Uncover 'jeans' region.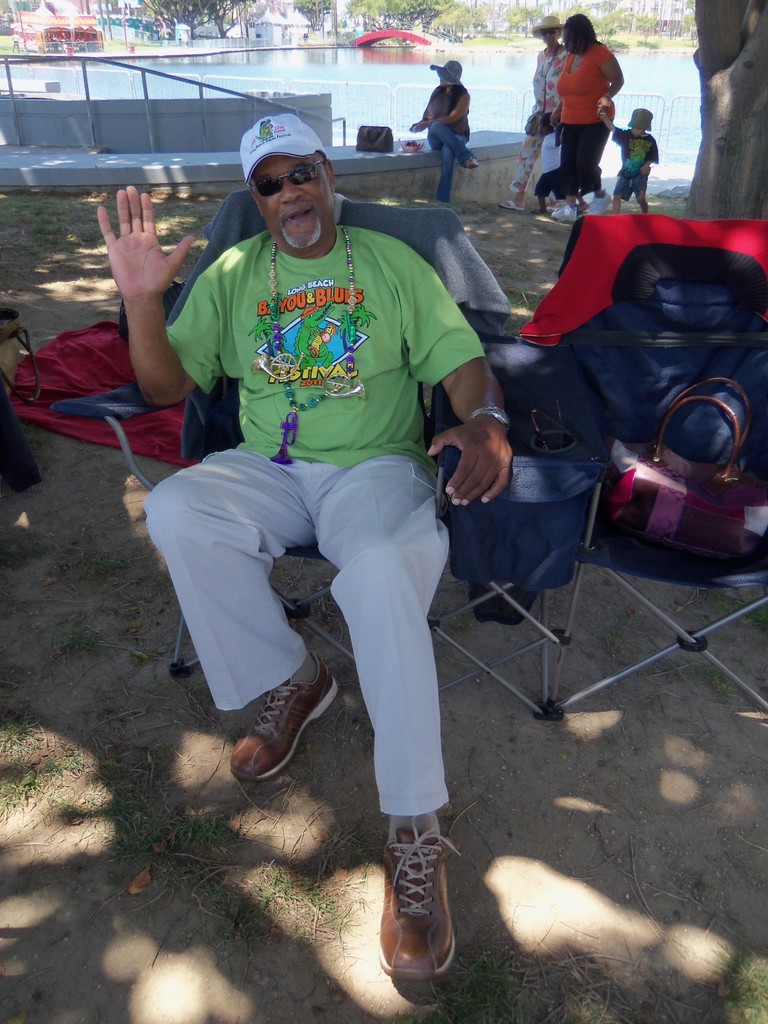
Uncovered: pyautogui.locateOnScreen(419, 113, 484, 196).
